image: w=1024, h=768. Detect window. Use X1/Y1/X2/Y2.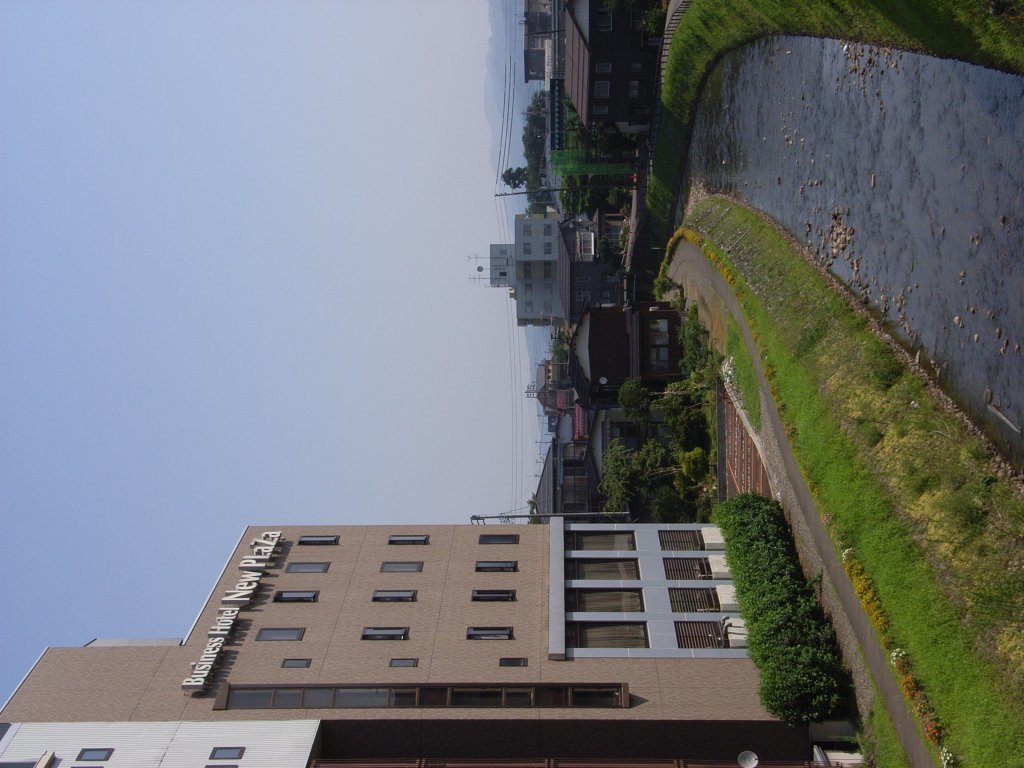
471/592/517/600.
